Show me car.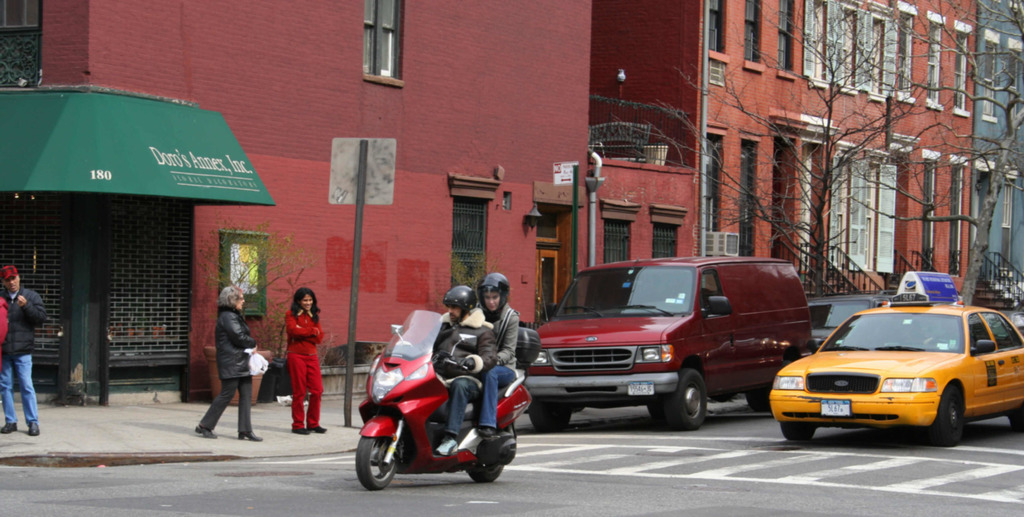
car is here: pyautogui.locateOnScreen(764, 268, 1023, 447).
